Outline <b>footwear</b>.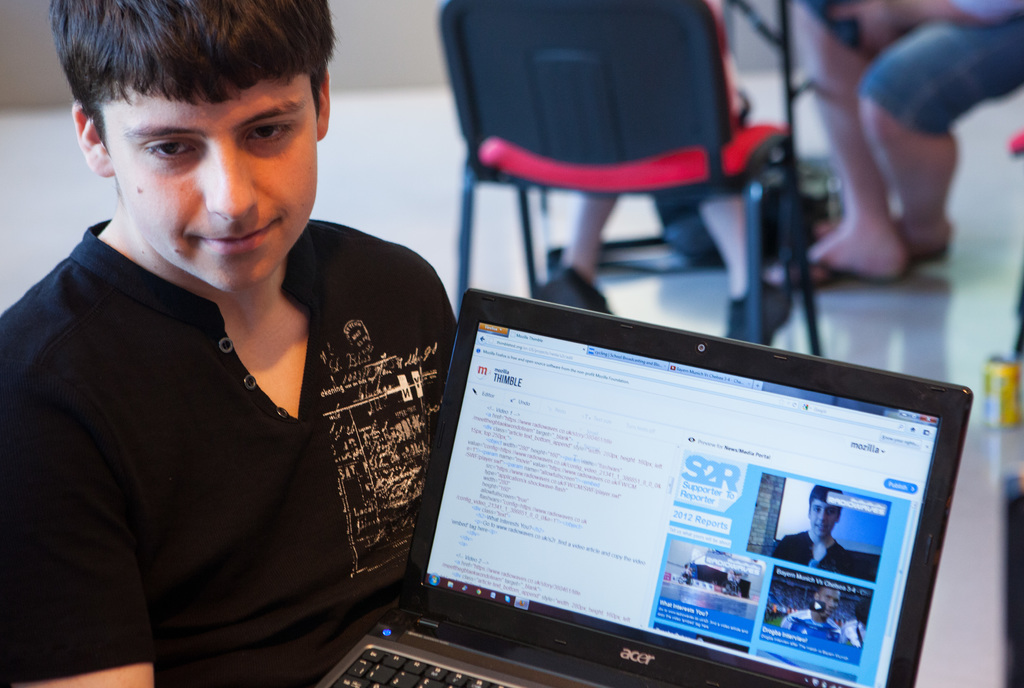
Outline: box=[793, 249, 847, 286].
